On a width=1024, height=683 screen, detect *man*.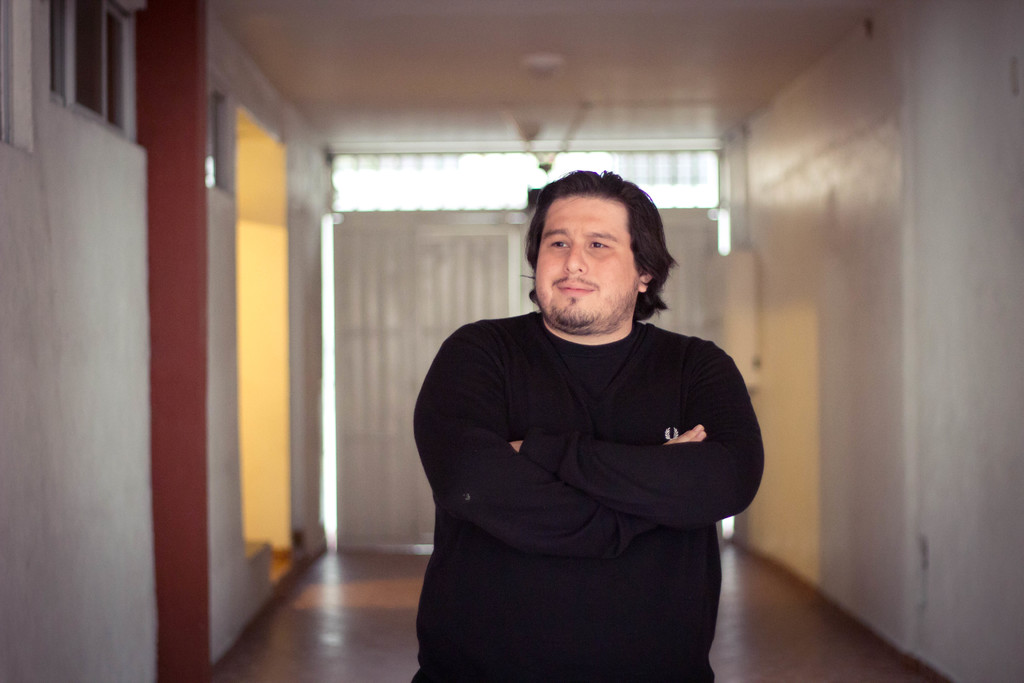
rect(402, 161, 769, 681).
